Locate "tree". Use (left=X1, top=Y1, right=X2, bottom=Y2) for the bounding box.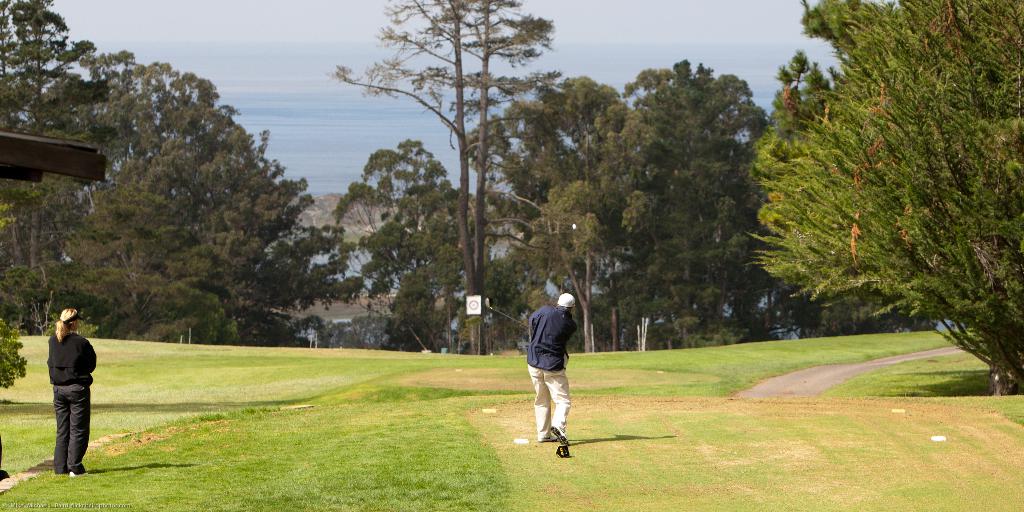
(left=742, top=0, right=1023, bottom=395).
